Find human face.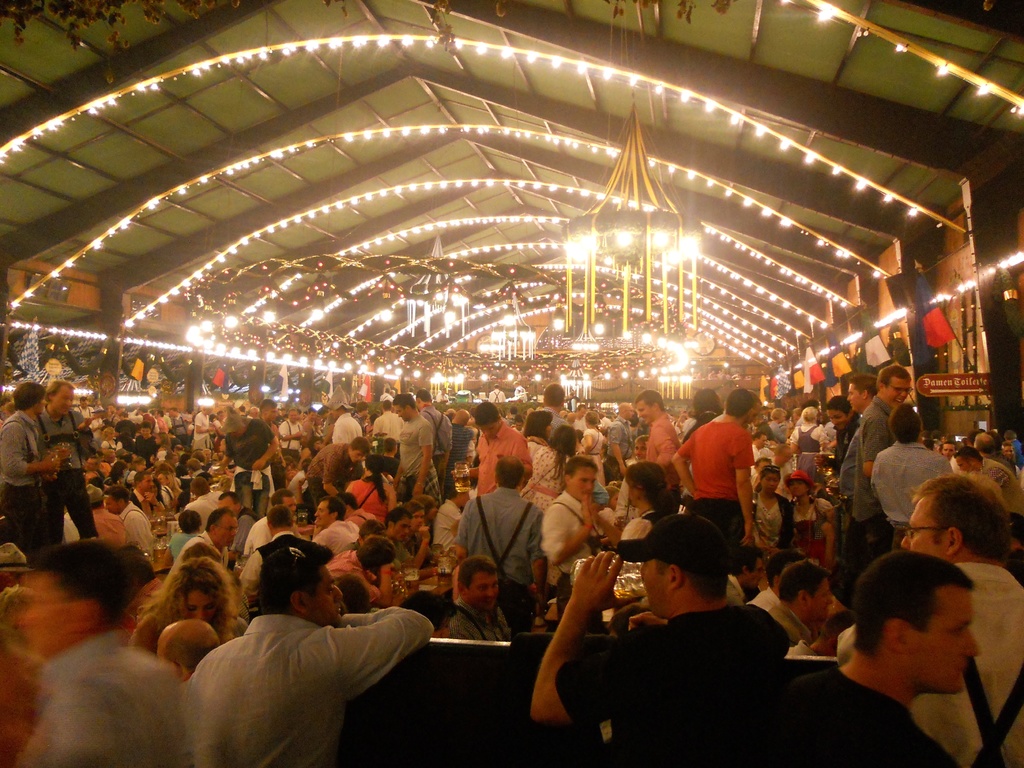
{"left": 410, "top": 513, "right": 422, "bottom": 530}.
